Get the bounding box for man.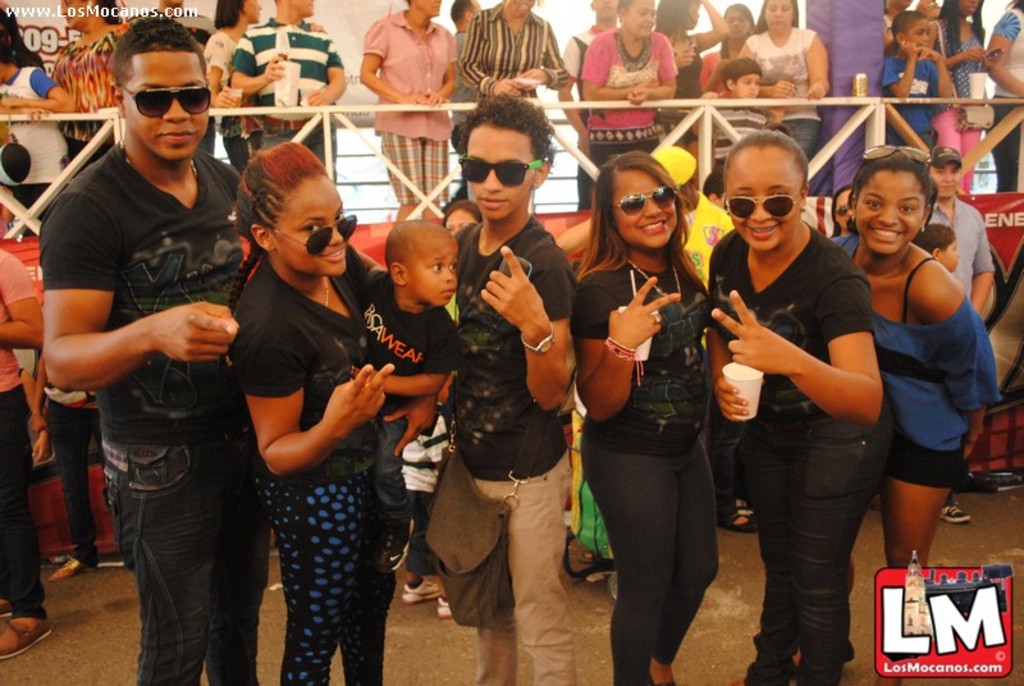
locate(230, 0, 344, 182).
